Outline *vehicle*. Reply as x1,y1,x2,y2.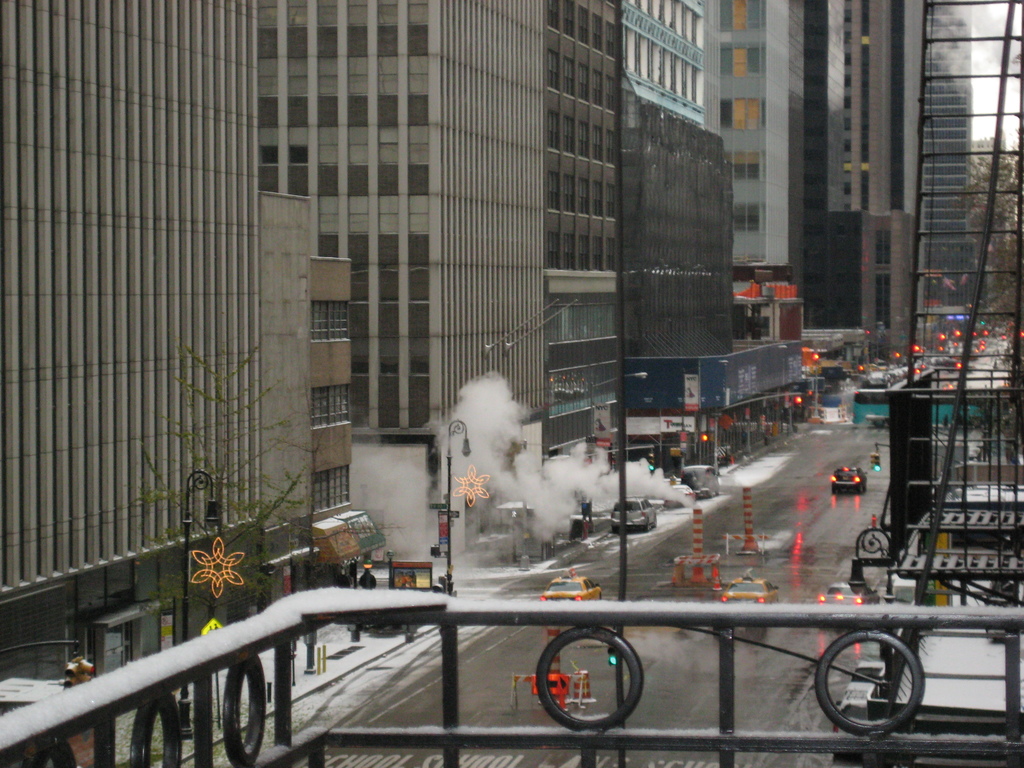
834,463,868,495.
